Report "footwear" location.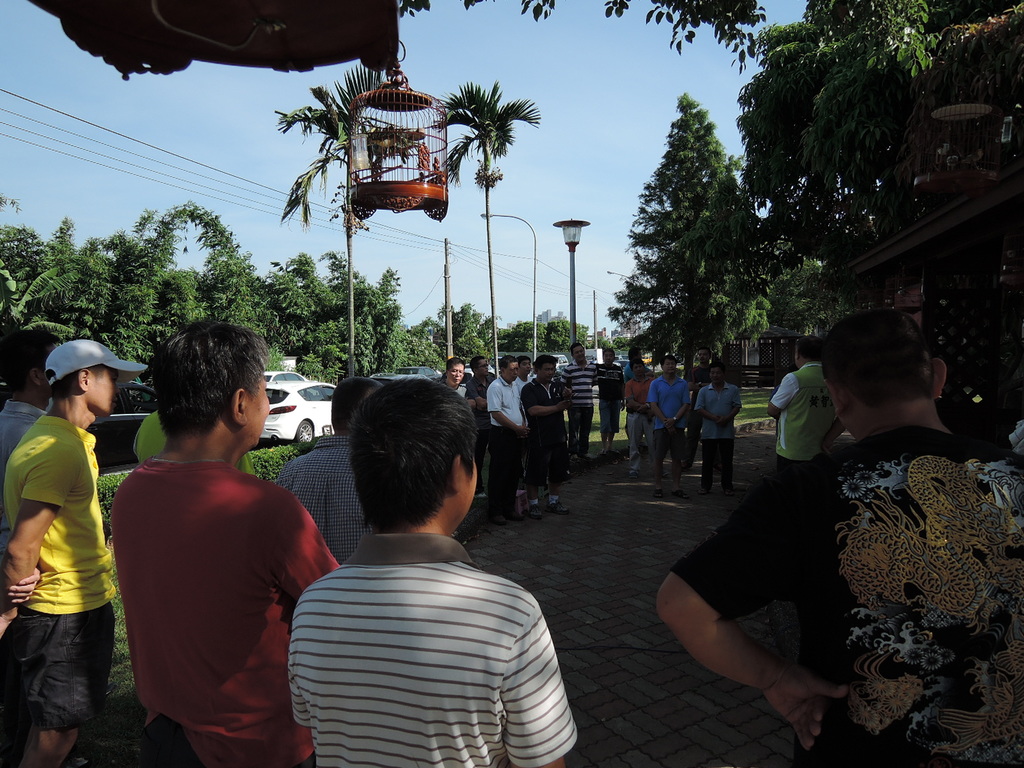
Report: (673, 489, 689, 499).
